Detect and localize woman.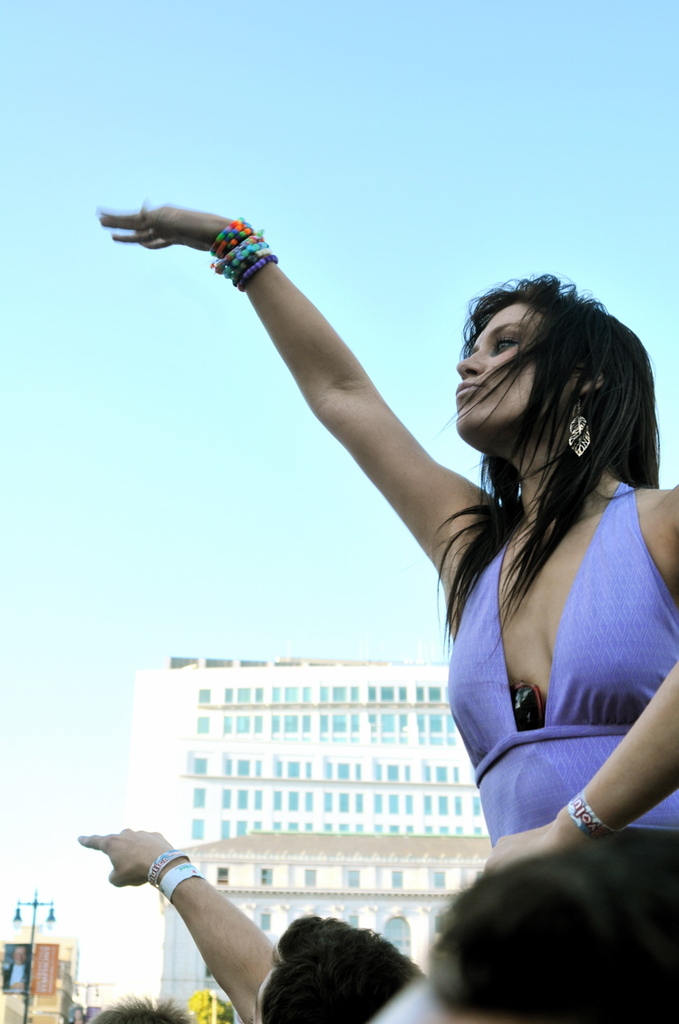
Localized at (x1=93, y1=202, x2=678, y2=872).
